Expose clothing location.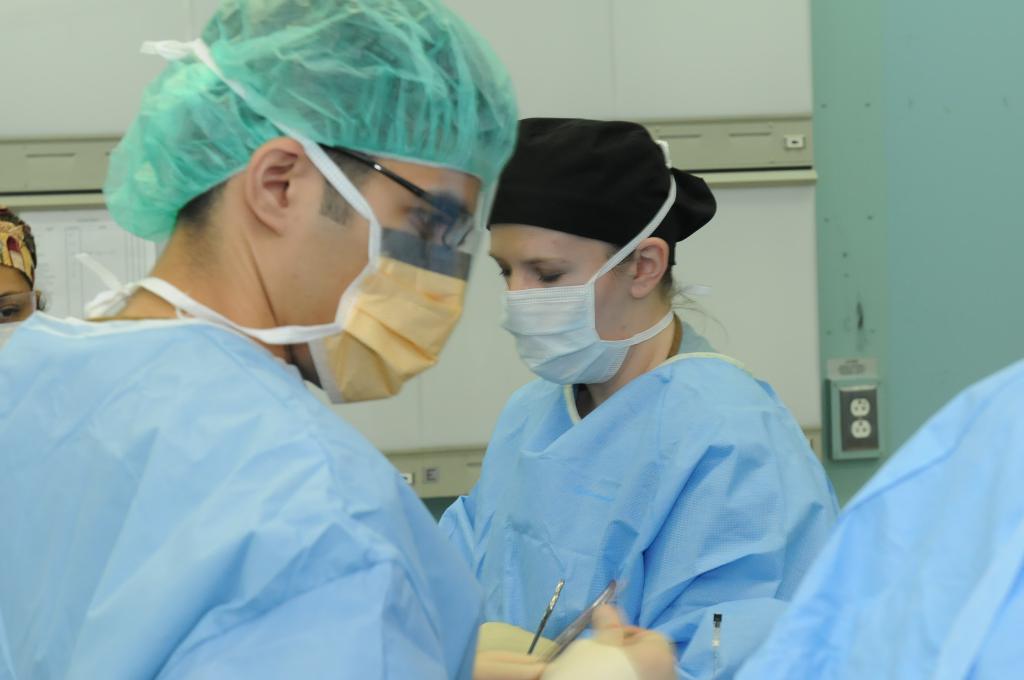
Exposed at <bbox>732, 362, 1023, 679</bbox>.
